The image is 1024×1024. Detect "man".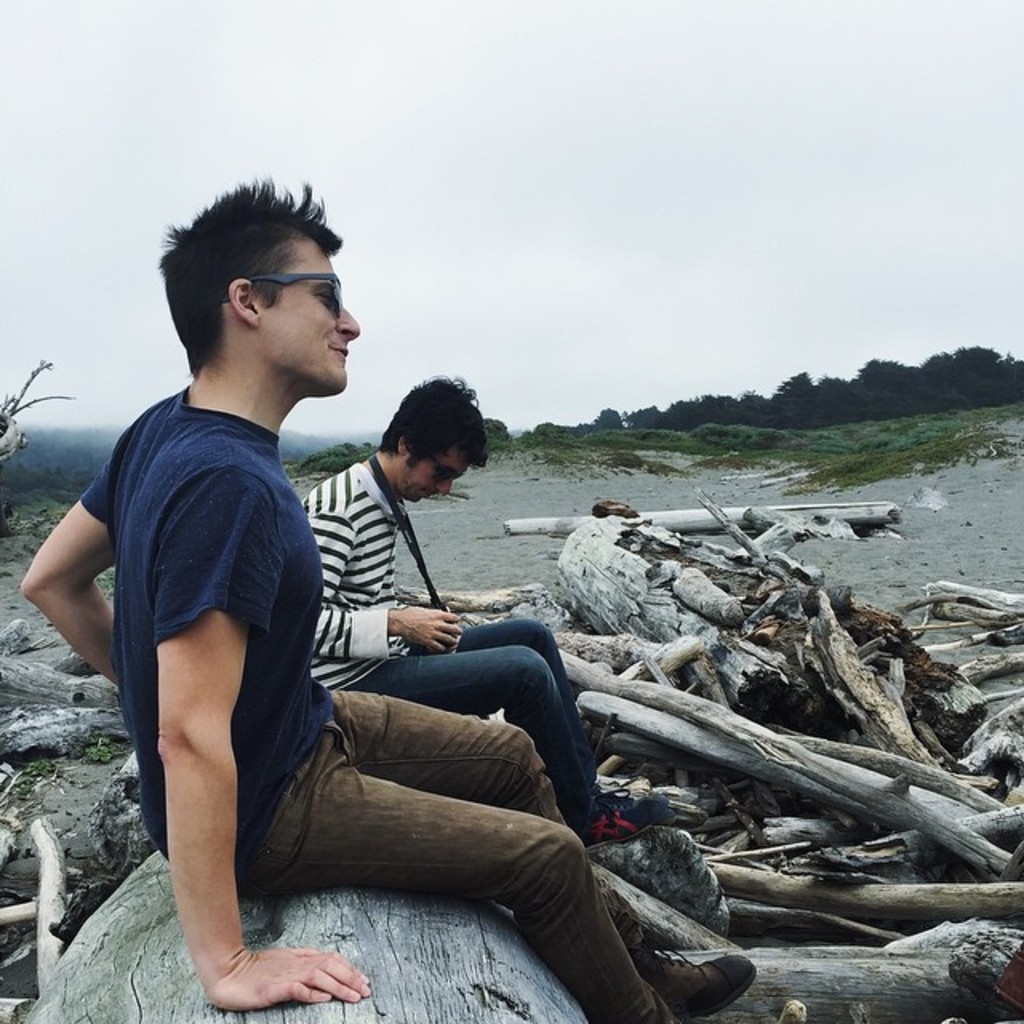
Detection: 16 176 754 1022.
